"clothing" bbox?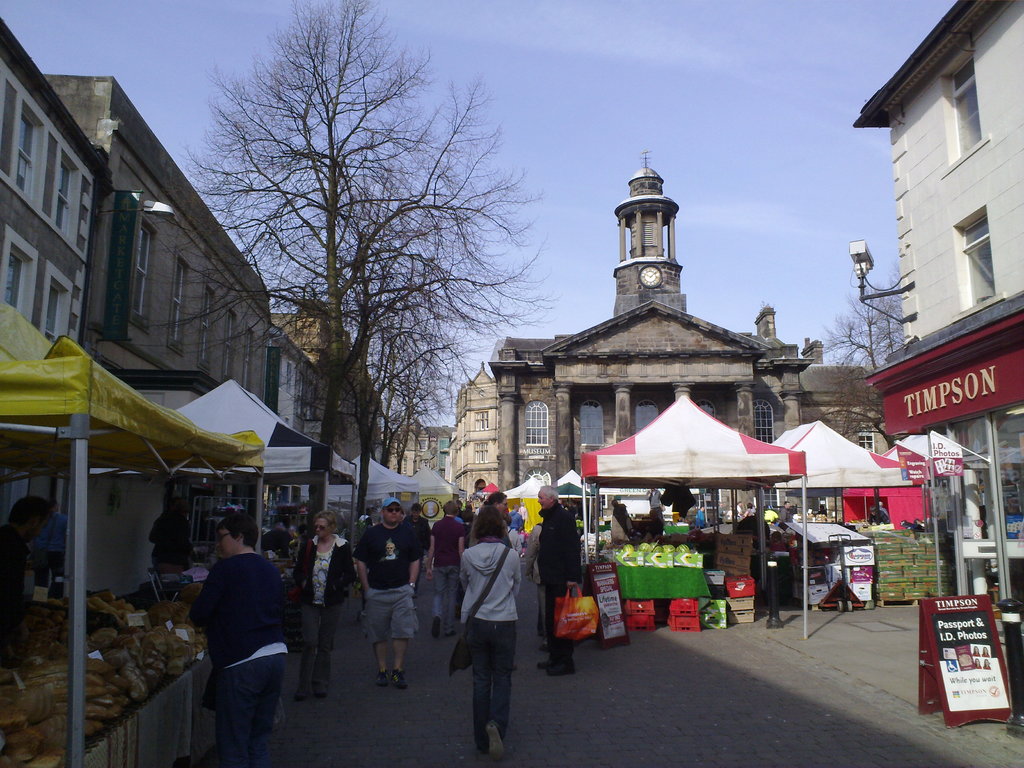
pyautogui.locateOnScreen(467, 490, 488, 520)
